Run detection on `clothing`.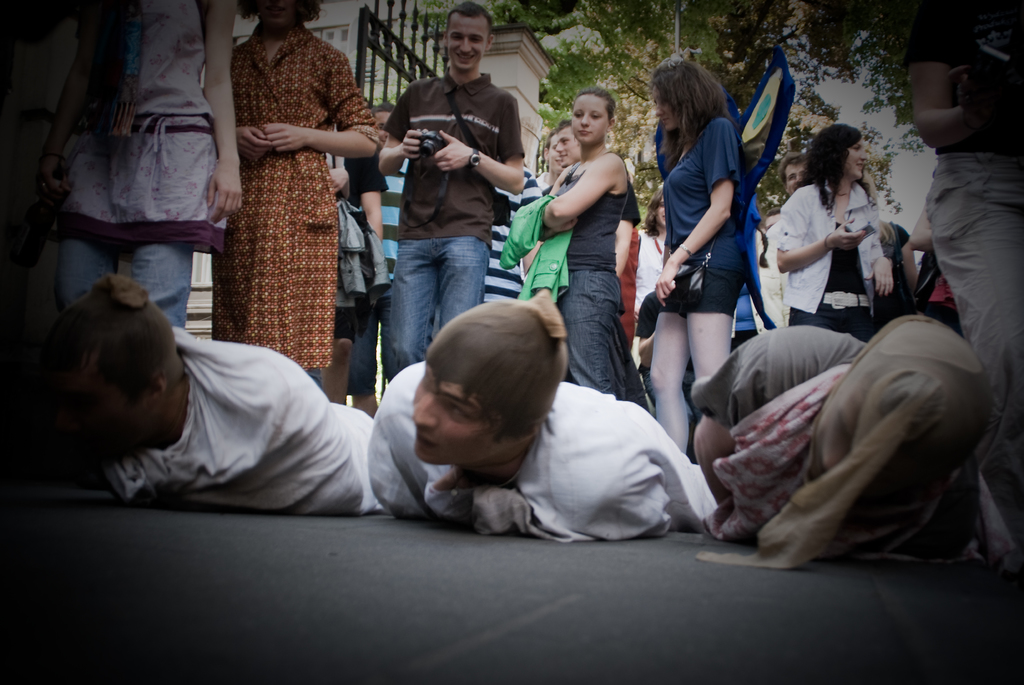
Result: [x1=58, y1=0, x2=225, y2=328].
